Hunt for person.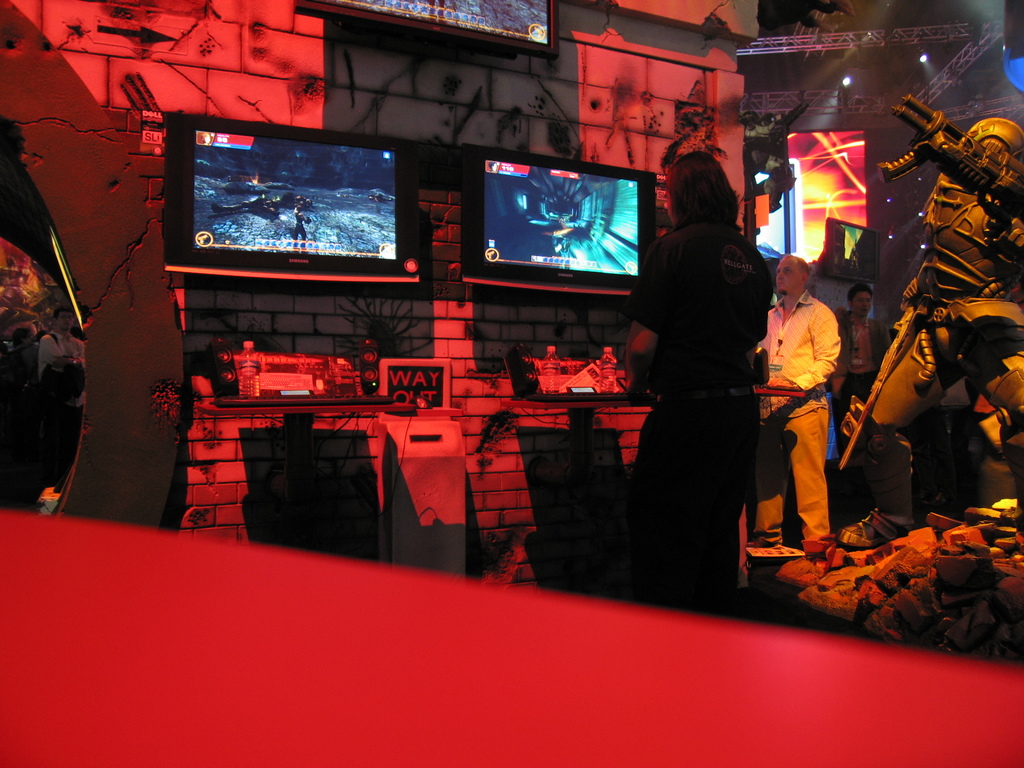
Hunted down at select_region(620, 150, 766, 612).
